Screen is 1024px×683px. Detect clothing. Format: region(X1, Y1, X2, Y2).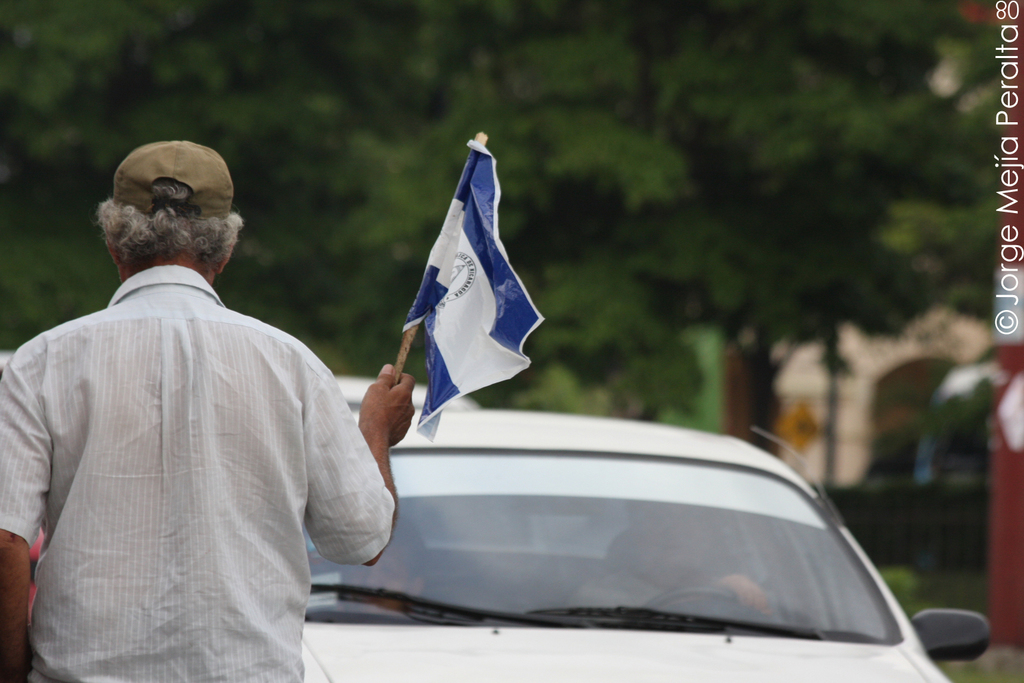
region(0, 265, 393, 682).
